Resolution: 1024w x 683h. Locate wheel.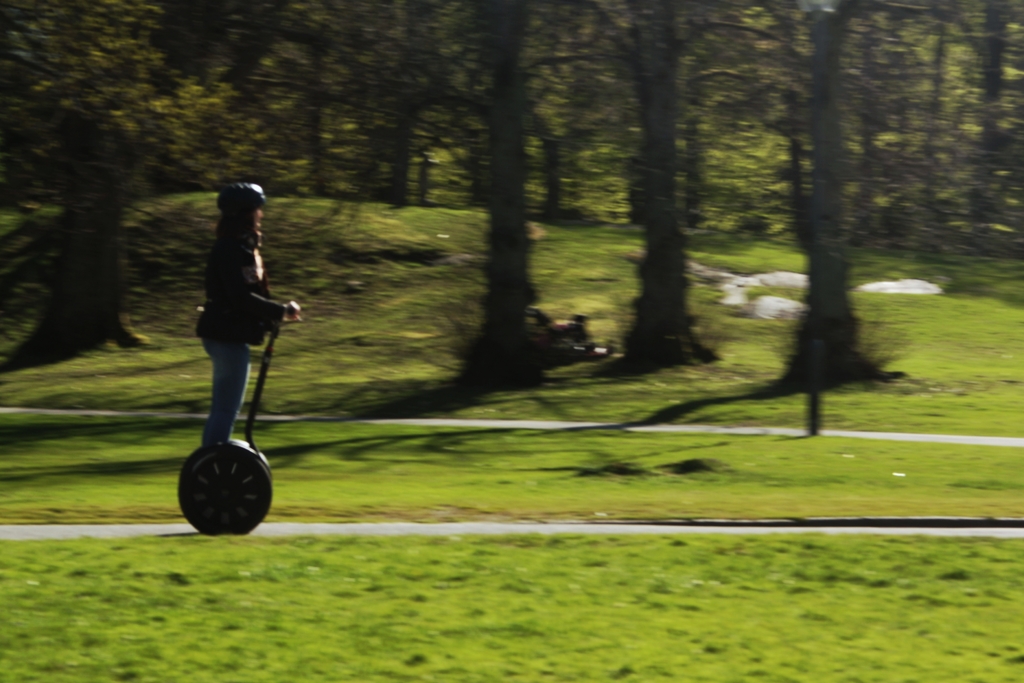
(175,440,263,533).
